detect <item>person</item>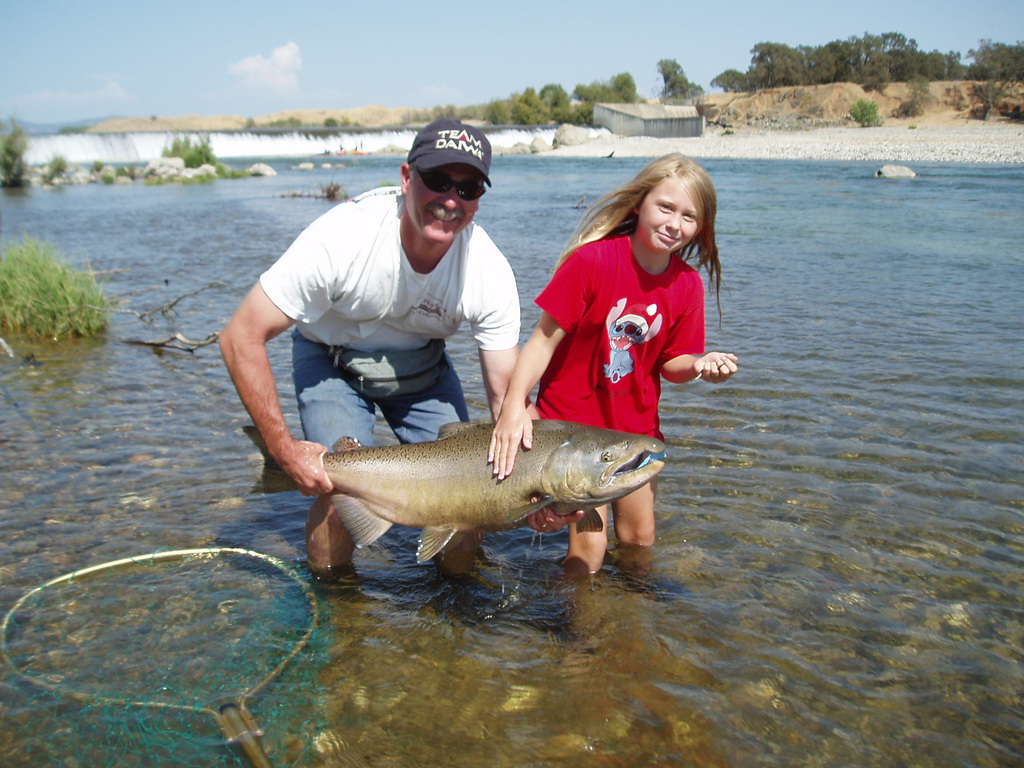
BBox(489, 154, 737, 574)
